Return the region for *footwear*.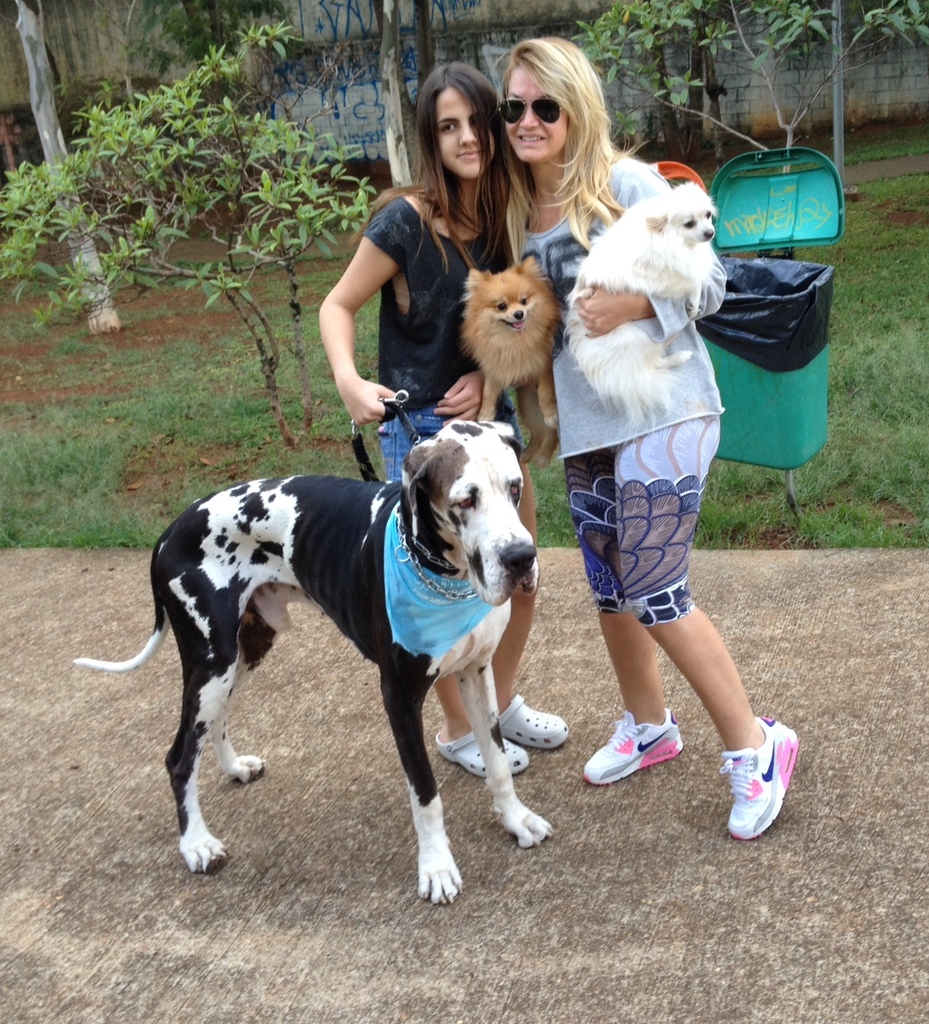
(x1=430, y1=725, x2=530, y2=770).
